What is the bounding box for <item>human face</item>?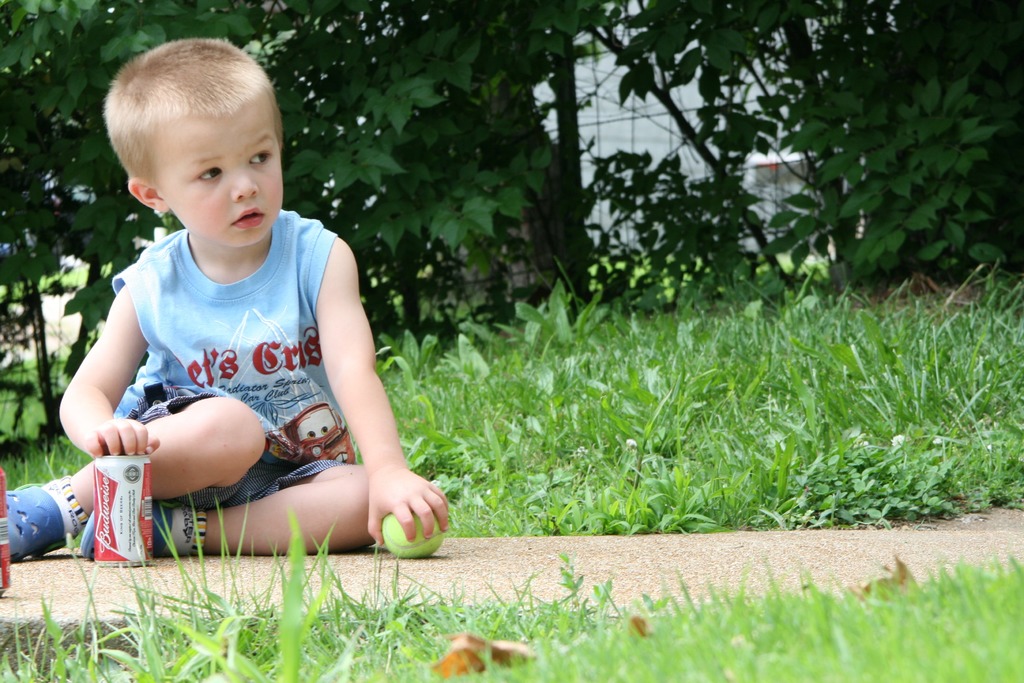
{"left": 166, "top": 101, "right": 288, "bottom": 246}.
